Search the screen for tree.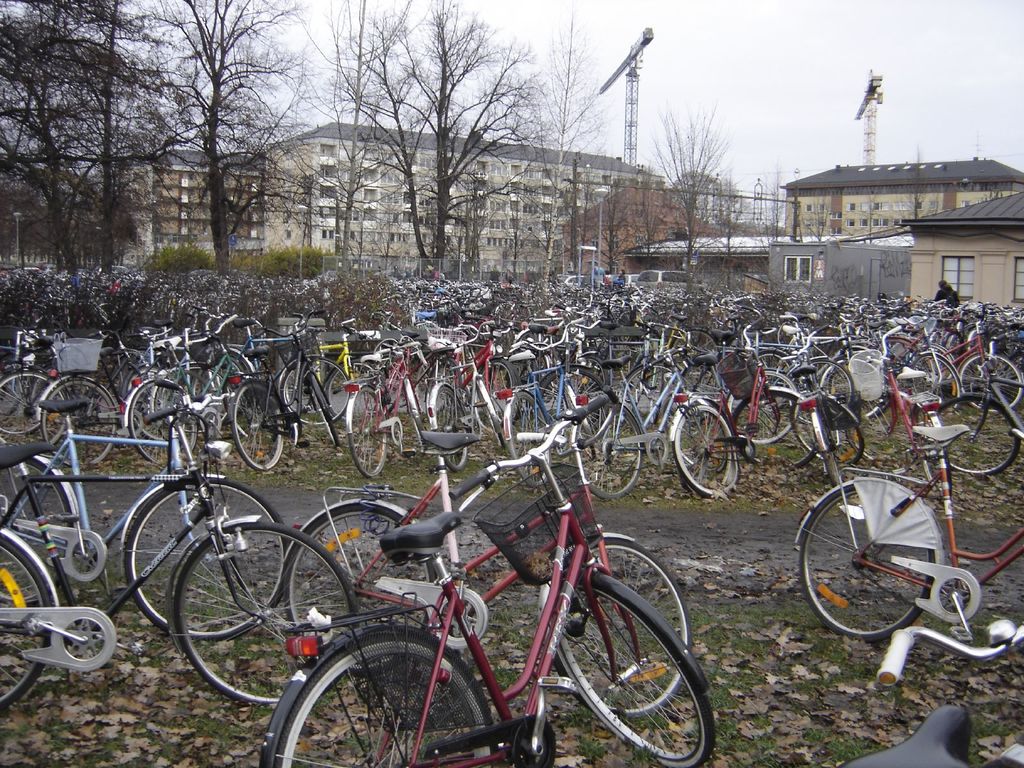
Found at (0,0,141,273).
